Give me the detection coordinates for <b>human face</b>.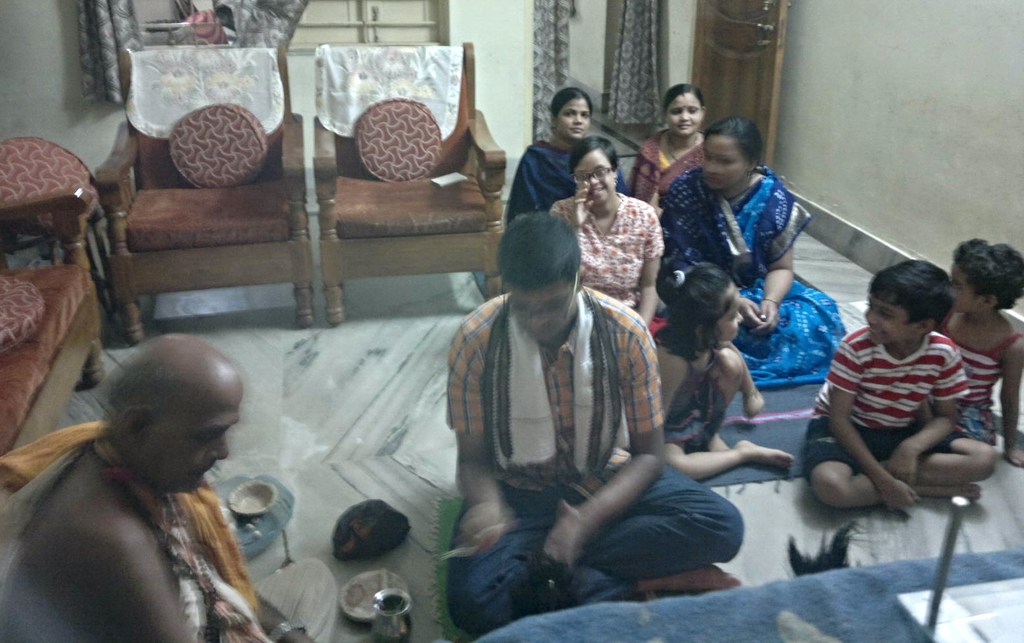
(513, 279, 575, 342).
